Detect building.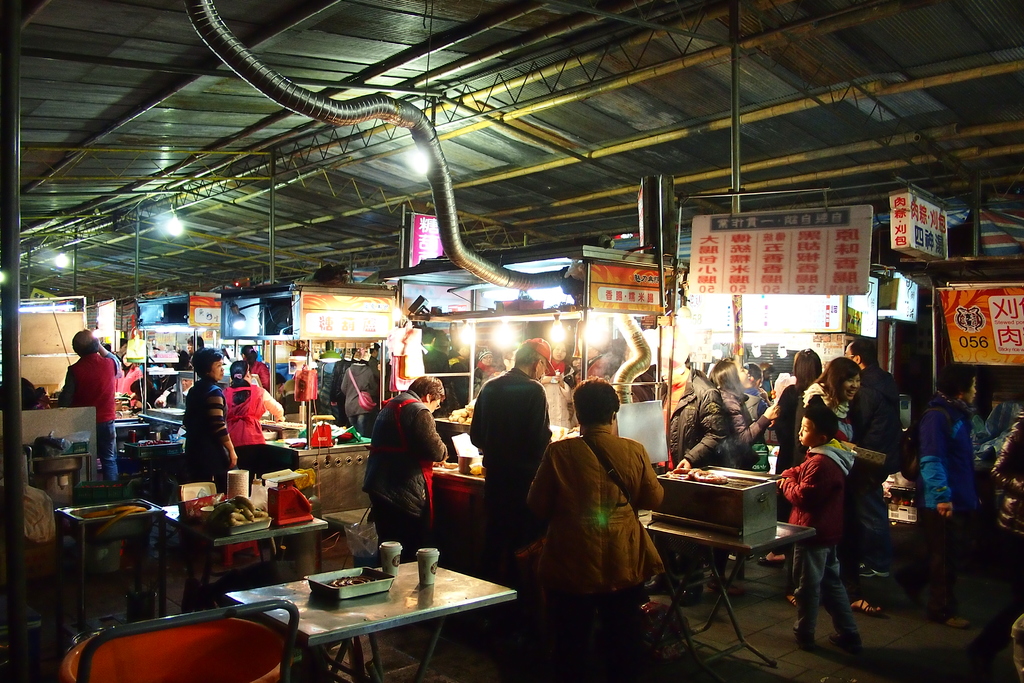
Detected at [x1=0, y1=0, x2=1023, y2=682].
